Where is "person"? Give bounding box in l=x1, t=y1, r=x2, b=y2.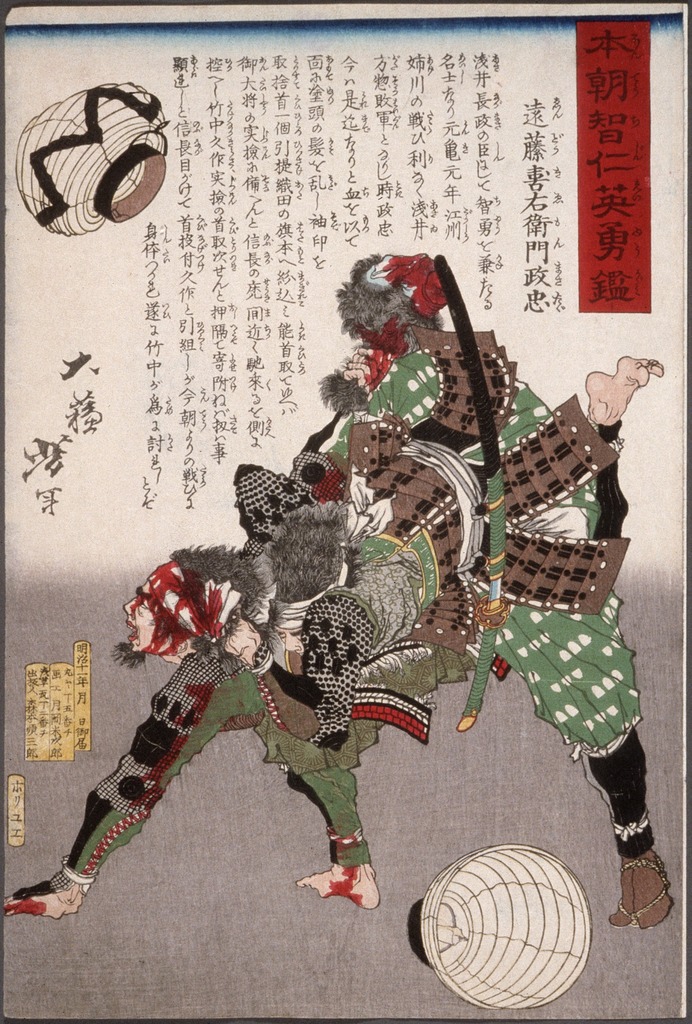
l=230, t=244, r=648, b=943.
